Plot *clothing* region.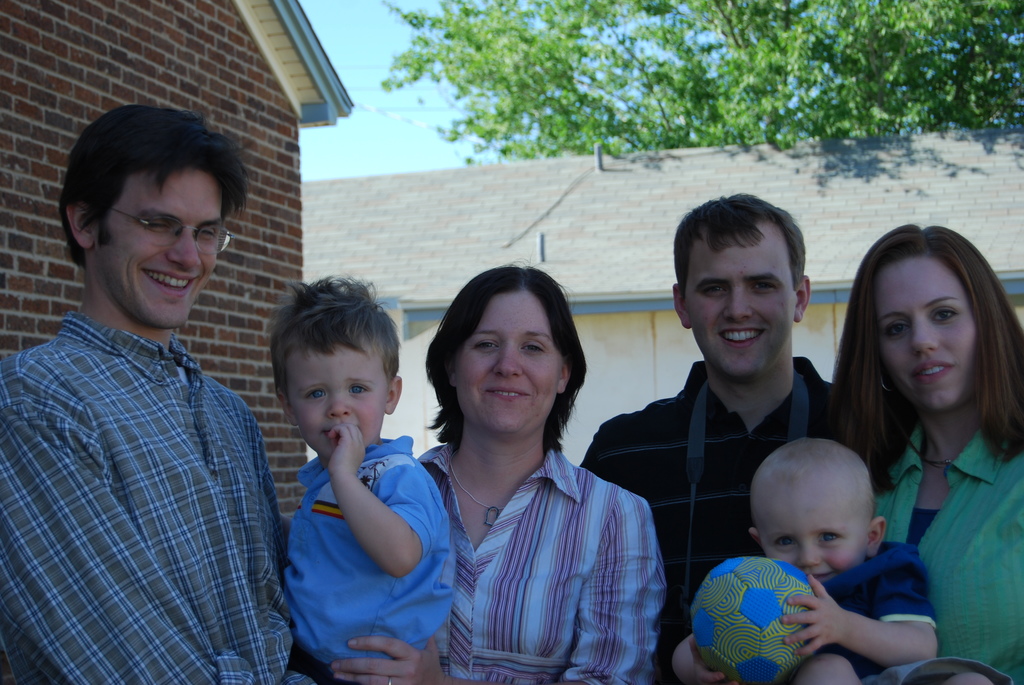
Plotted at x1=417 y1=432 x2=675 y2=684.
